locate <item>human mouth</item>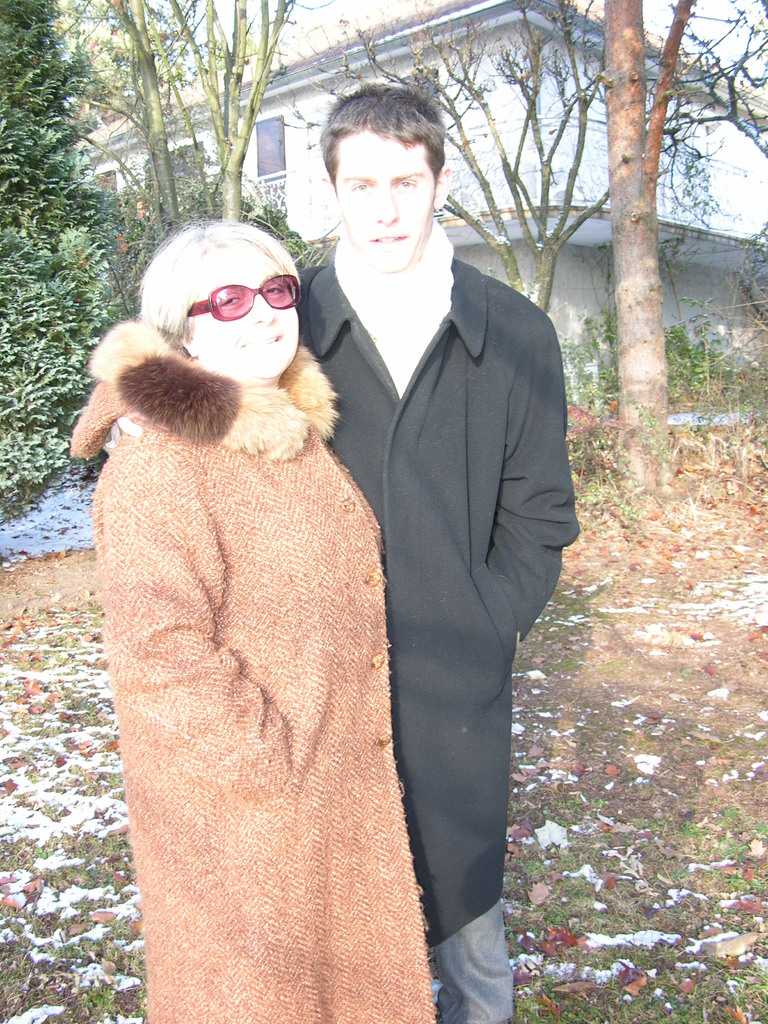
{"x1": 229, "y1": 332, "x2": 294, "y2": 355}
